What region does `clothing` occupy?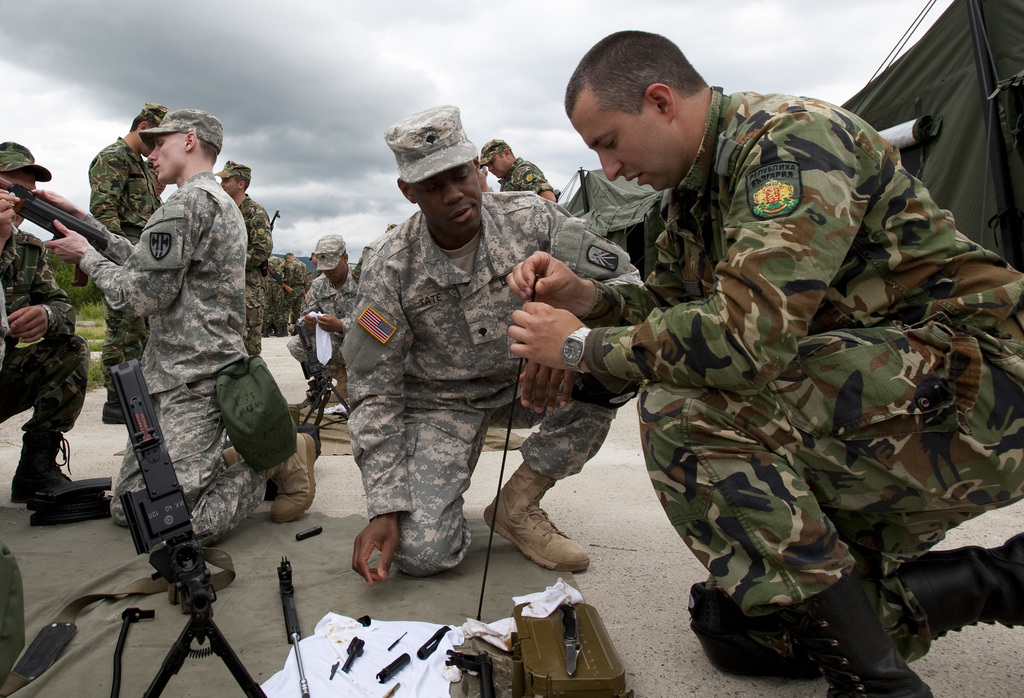
locate(282, 259, 379, 372).
